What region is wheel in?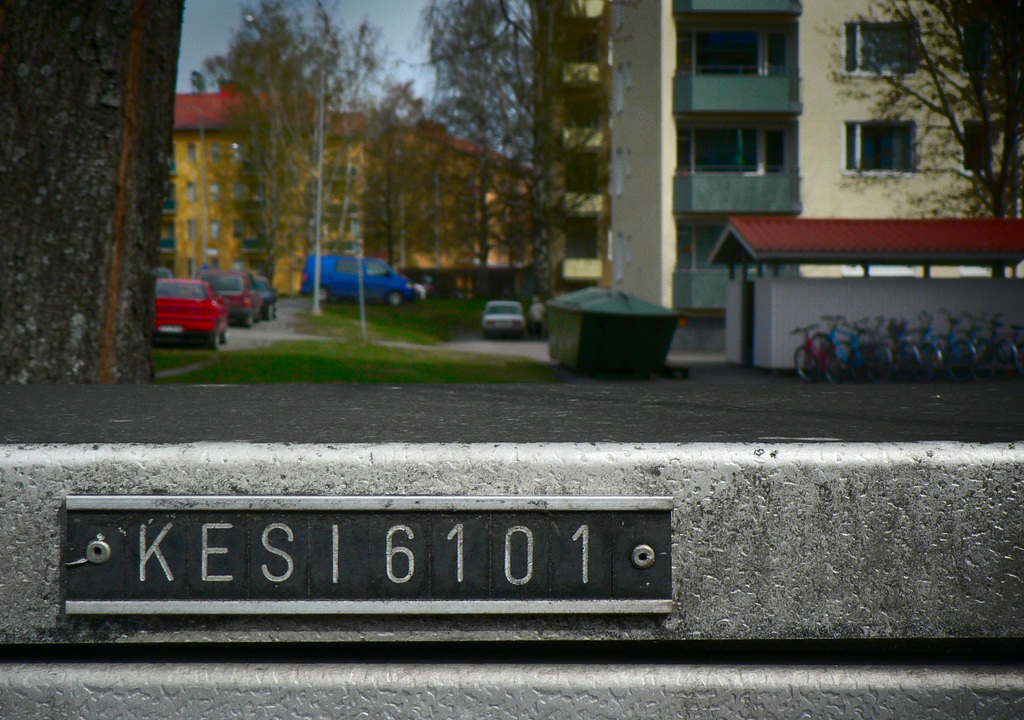
<region>243, 305, 255, 326</region>.
